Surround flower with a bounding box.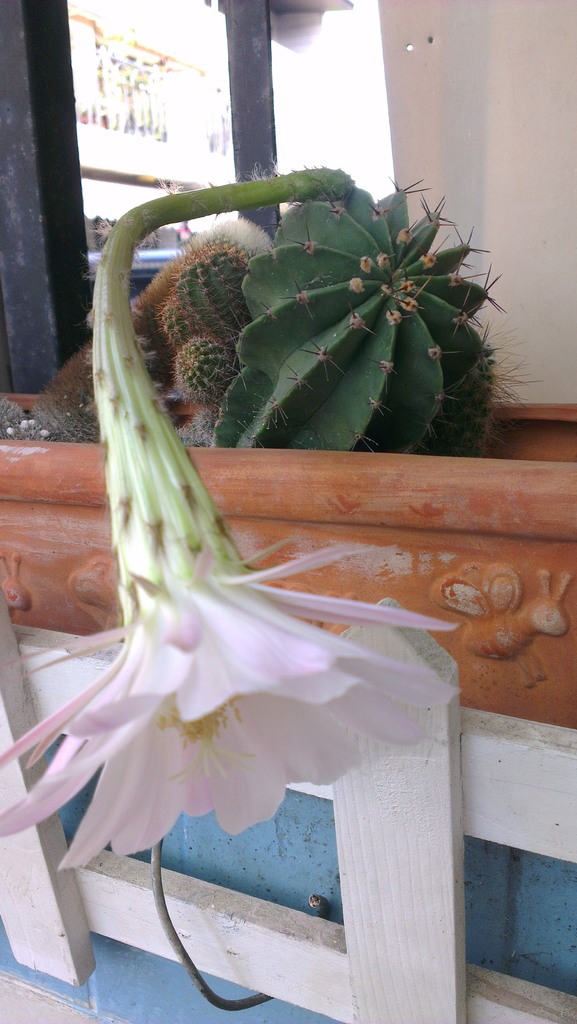
<region>0, 317, 461, 868</region>.
